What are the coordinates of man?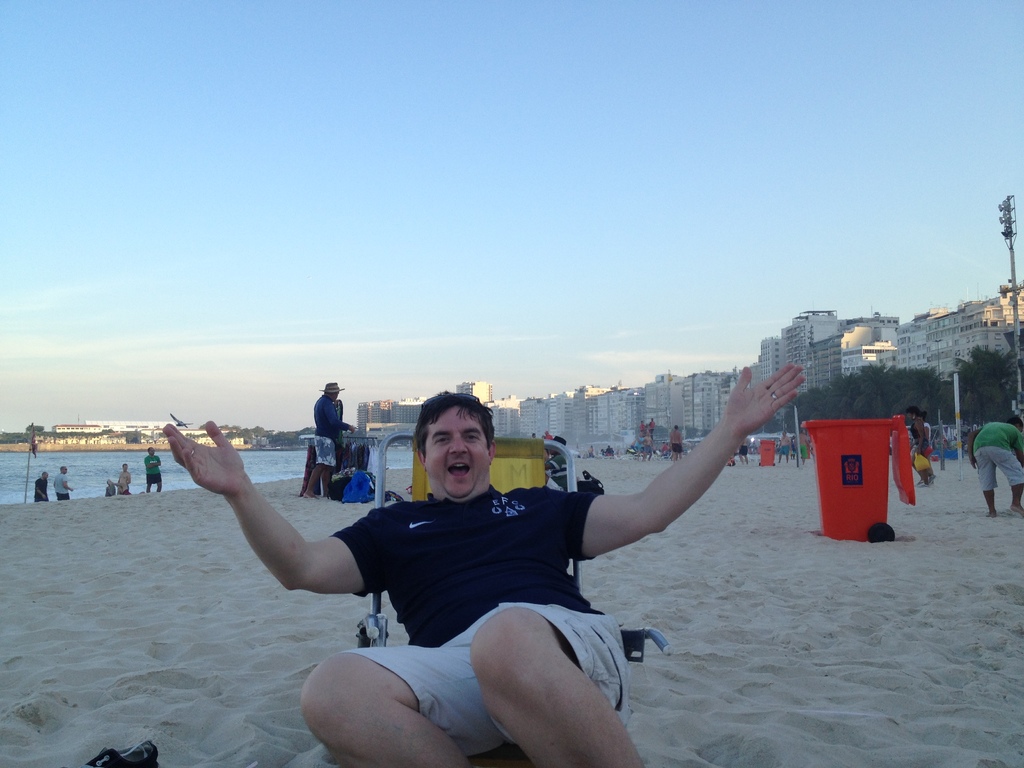
rect(643, 416, 656, 441).
